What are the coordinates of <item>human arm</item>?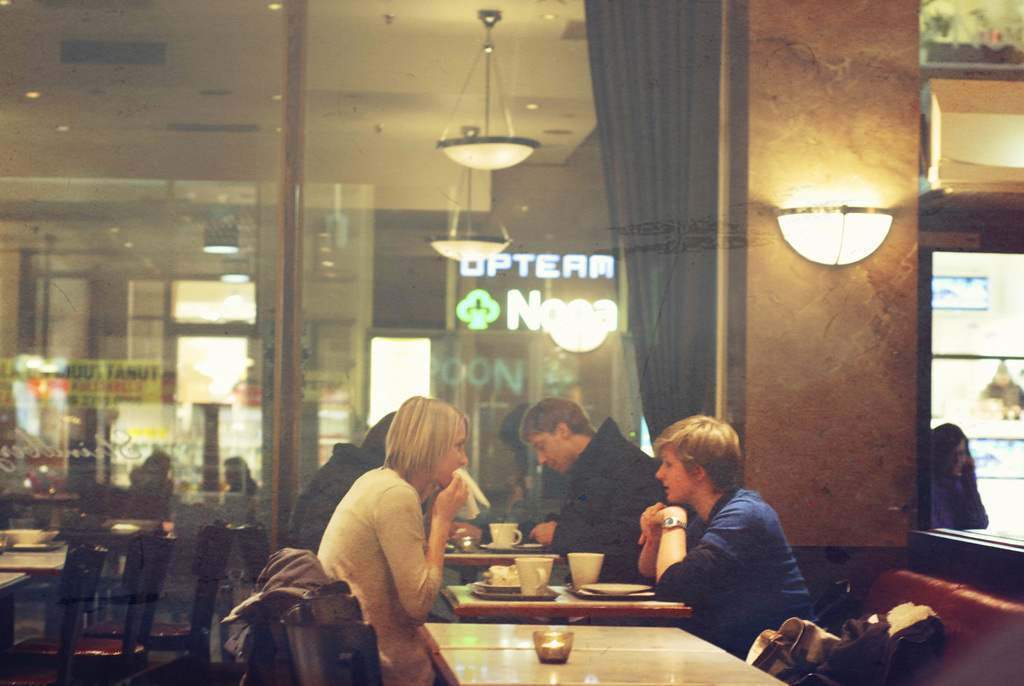
box=[643, 504, 778, 601].
